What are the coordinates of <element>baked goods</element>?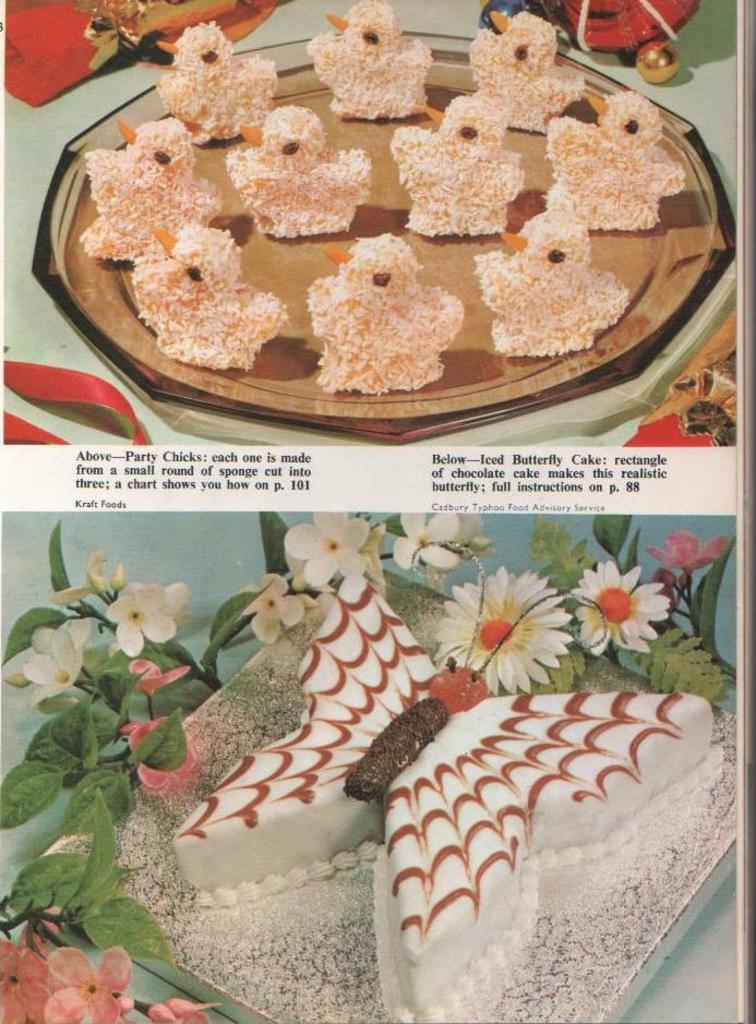
Rect(127, 220, 288, 375).
